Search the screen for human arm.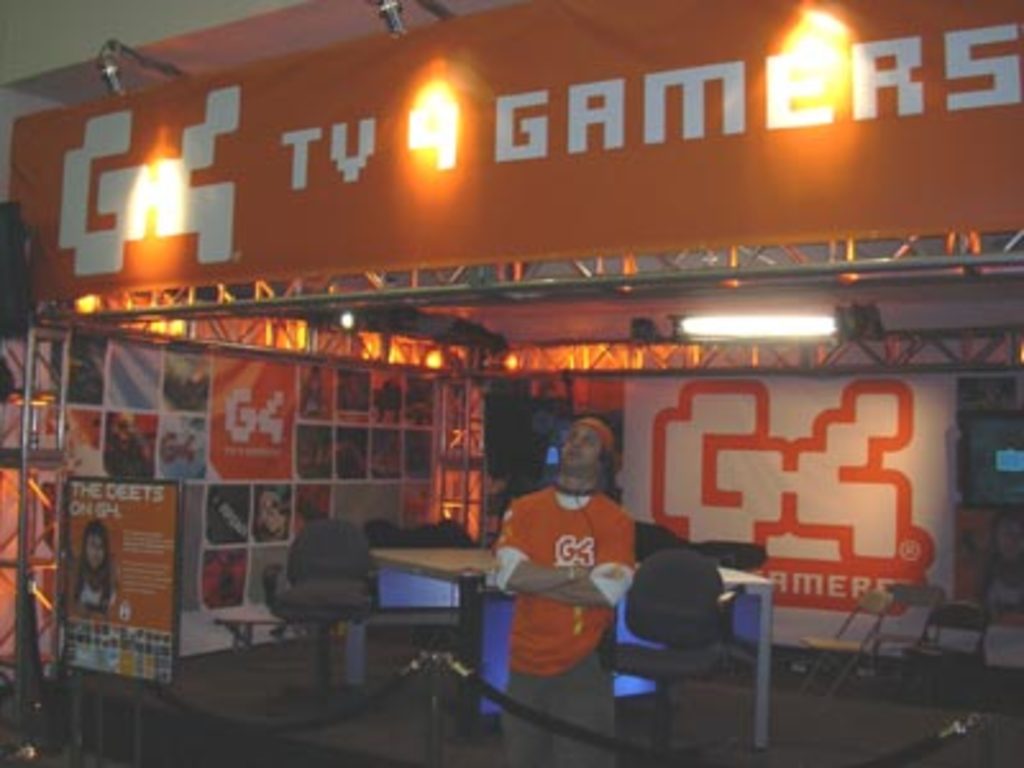
Found at {"x1": 497, "y1": 512, "x2": 637, "y2": 609}.
